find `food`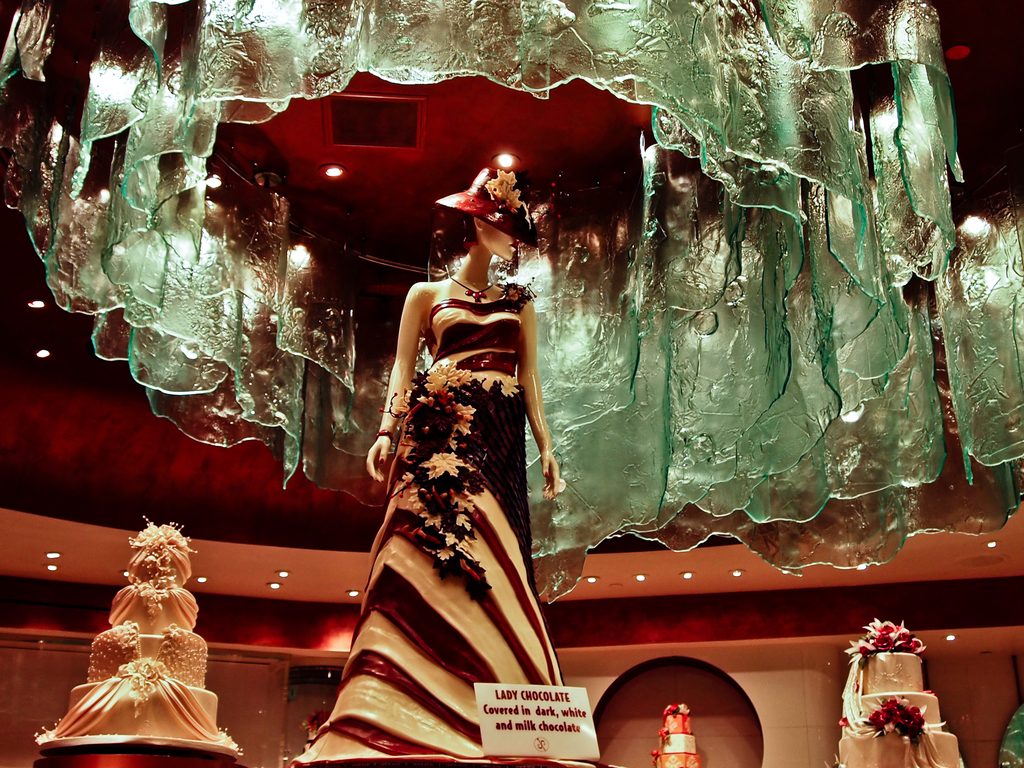
[826,618,964,767]
